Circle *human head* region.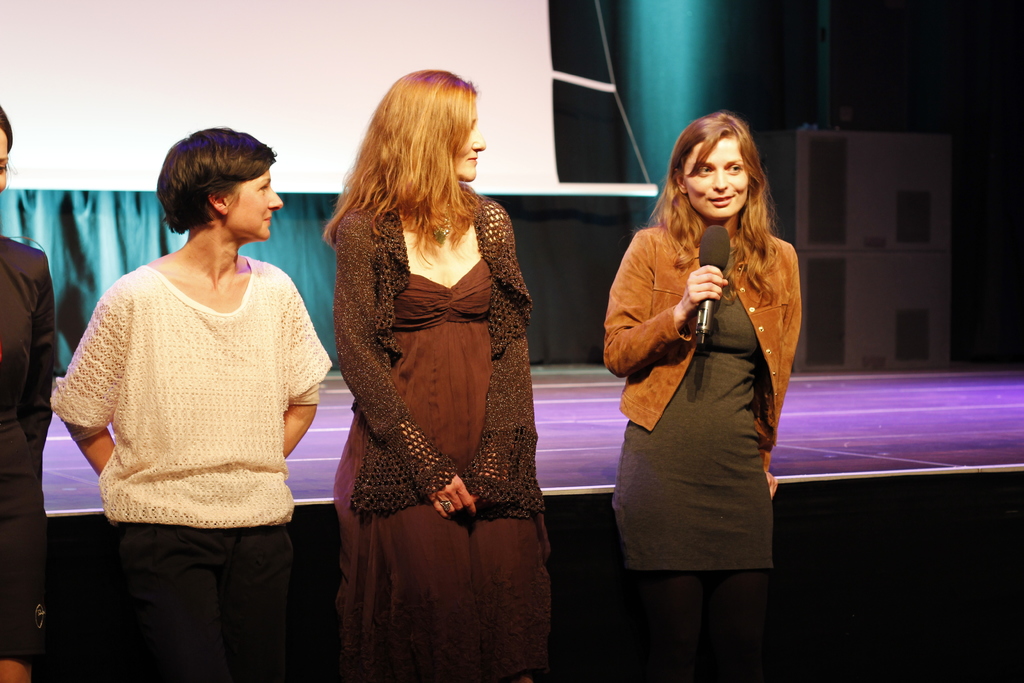
Region: crop(0, 99, 13, 198).
